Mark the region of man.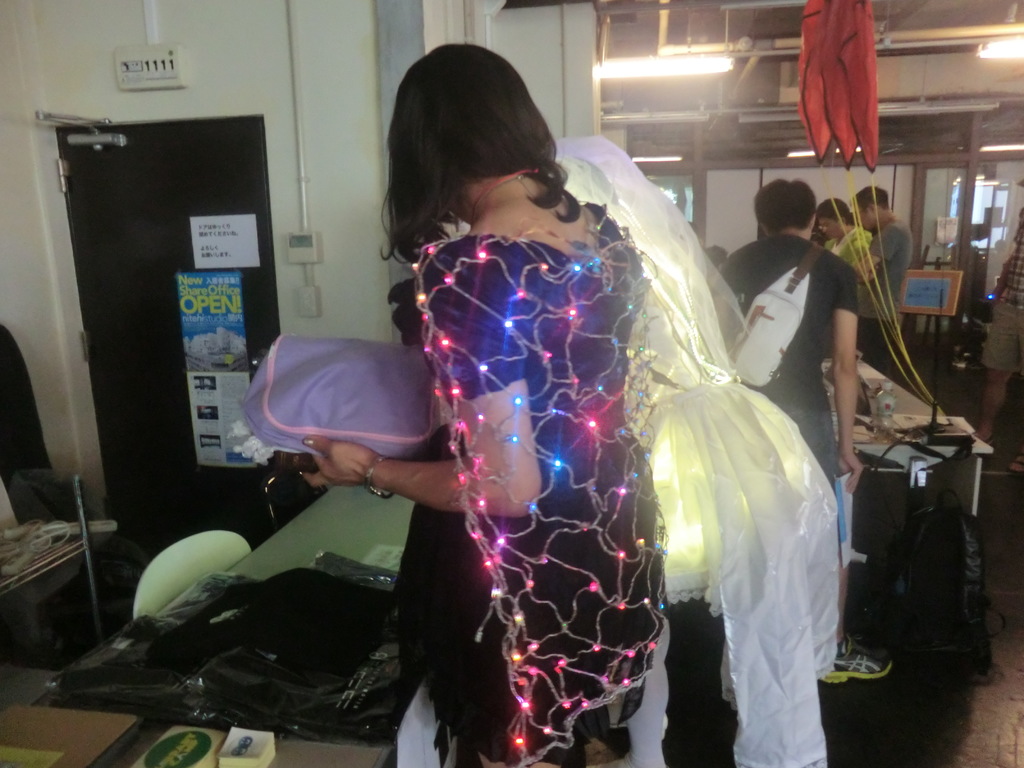
Region: rect(847, 186, 916, 374).
